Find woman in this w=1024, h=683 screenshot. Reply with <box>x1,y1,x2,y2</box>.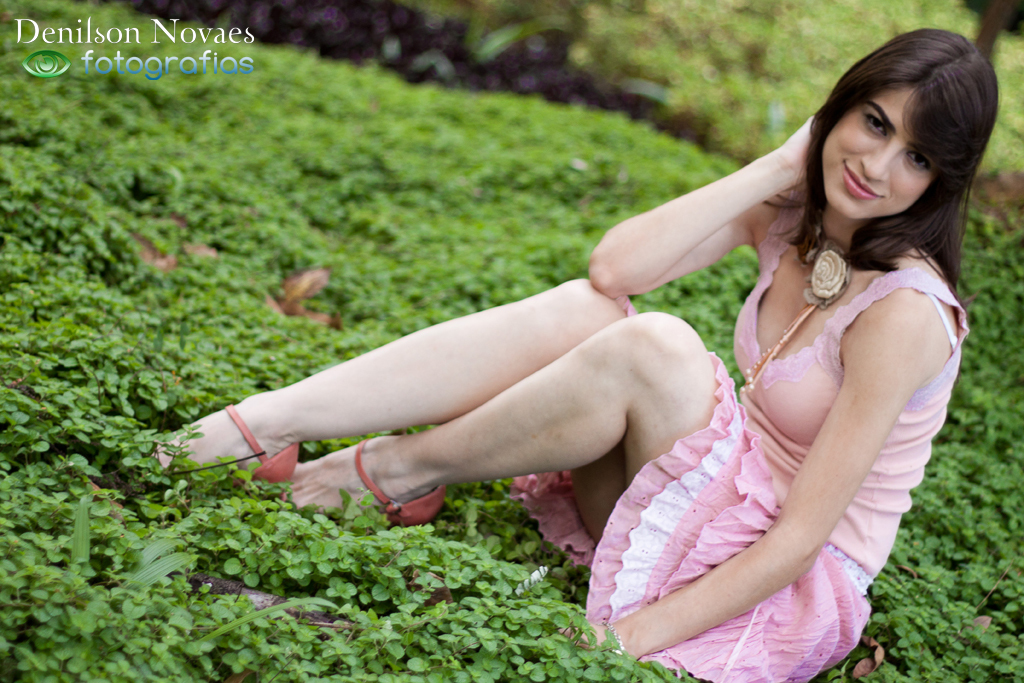
<box>271,38,918,657</box>.
